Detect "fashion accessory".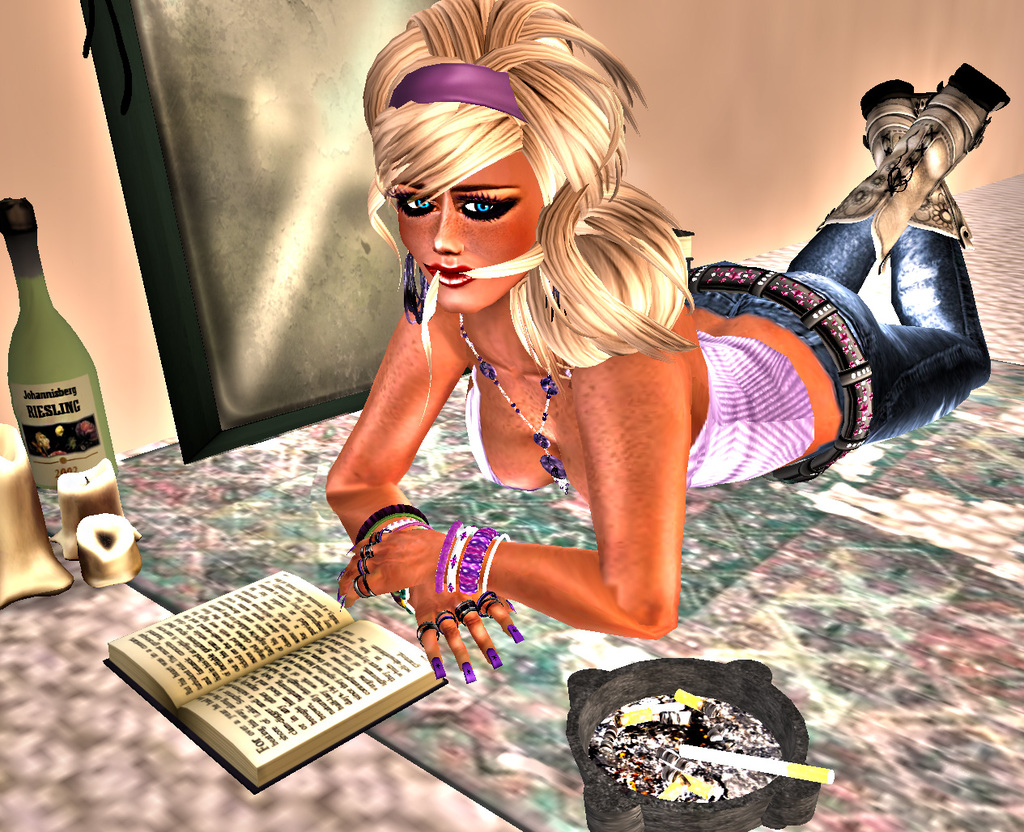
Detected at 457:312:565:499.
